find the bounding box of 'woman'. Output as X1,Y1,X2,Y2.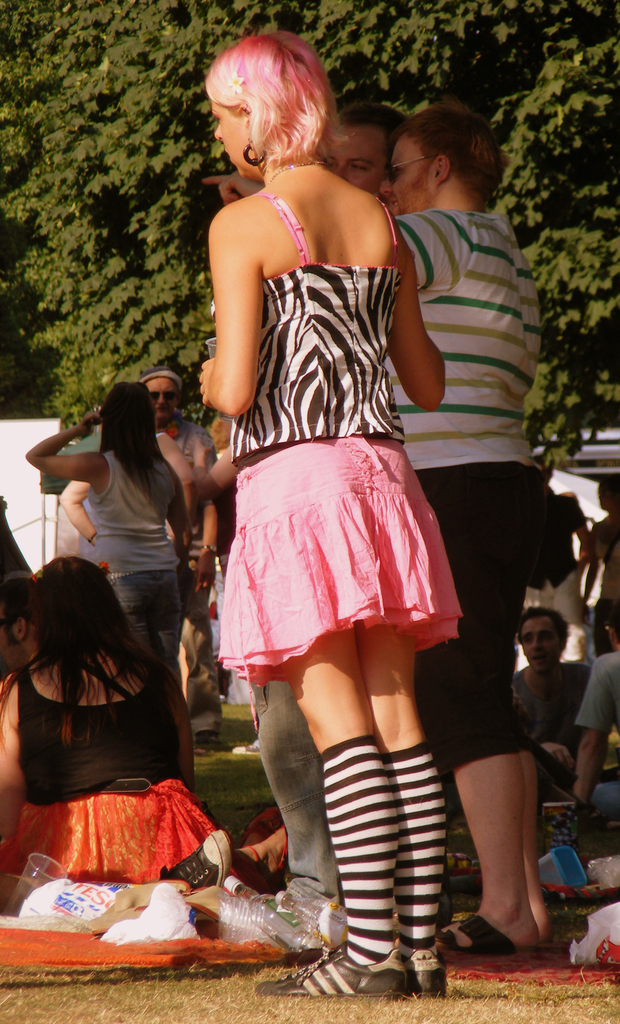
183,41,482,918.
